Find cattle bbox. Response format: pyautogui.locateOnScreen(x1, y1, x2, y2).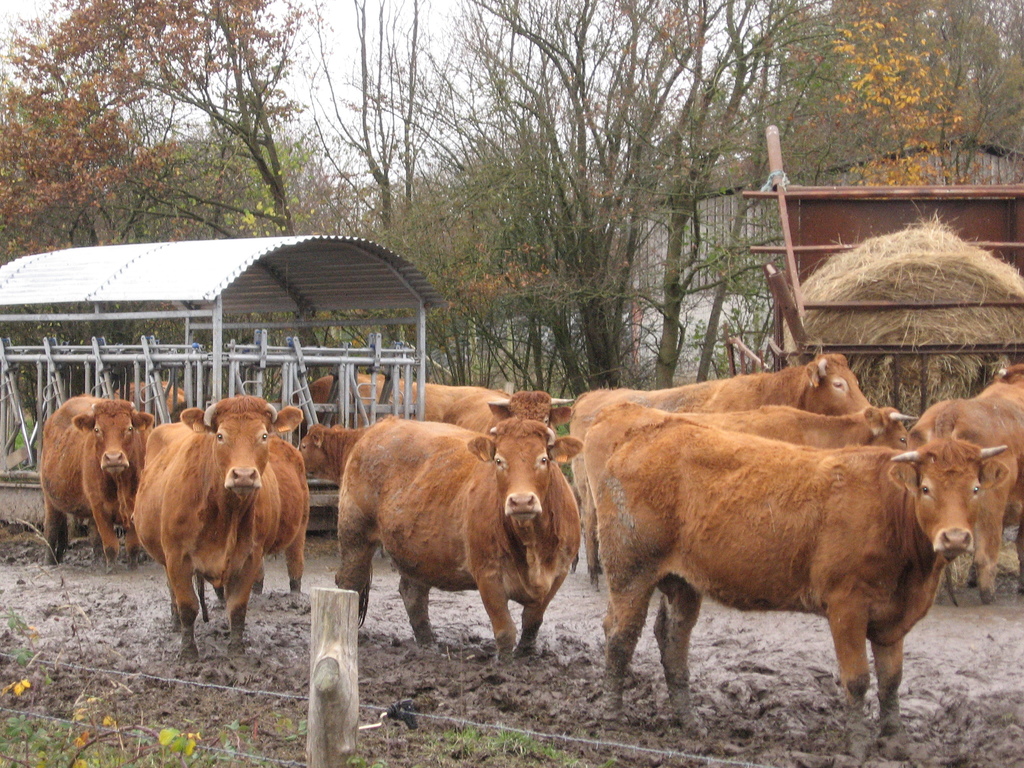
pyautogui.locateOnScreen(312, 371, 382, 427).
